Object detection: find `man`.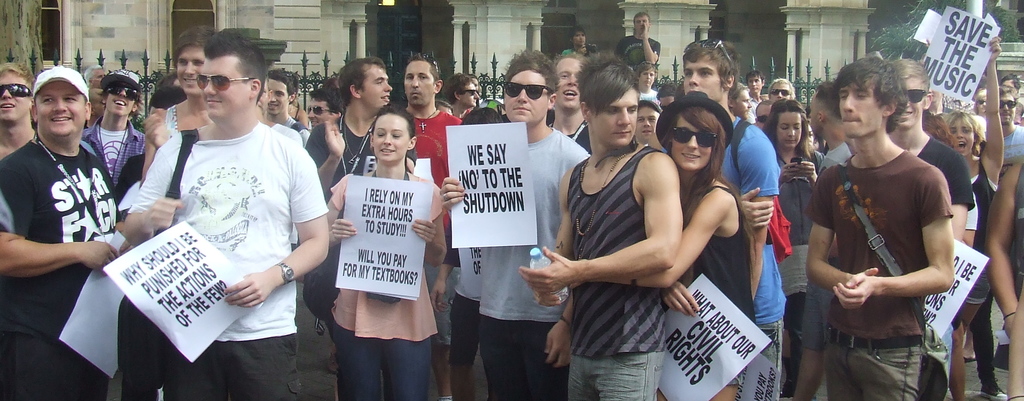
[x1=546, y1=51, x2=590, y2=157].
